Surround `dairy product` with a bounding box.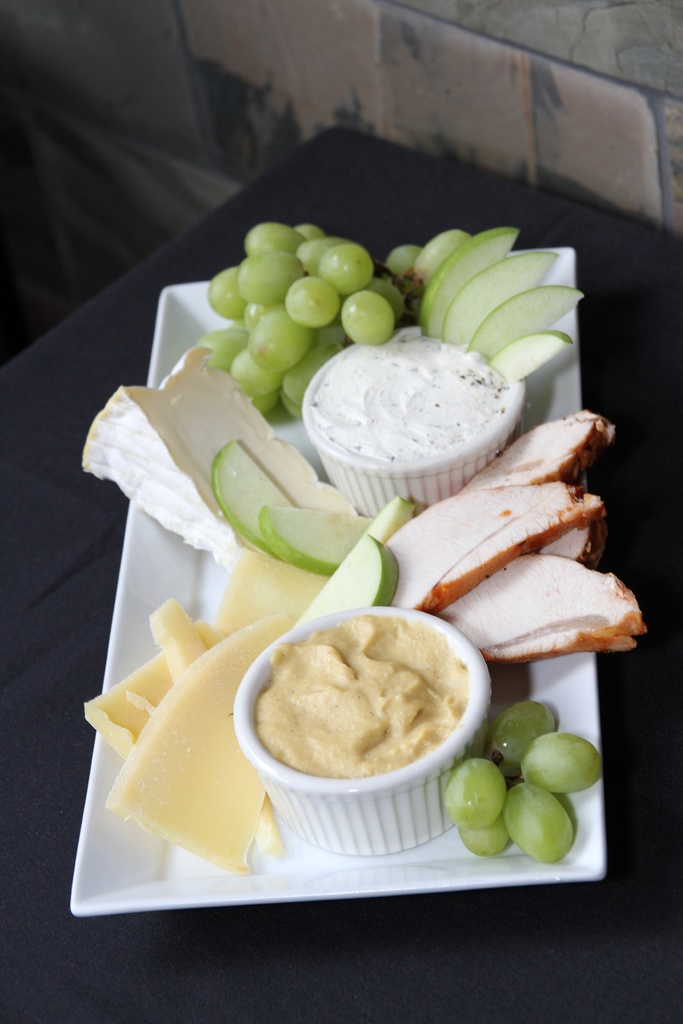
locate(258, 610, 470, 780).
